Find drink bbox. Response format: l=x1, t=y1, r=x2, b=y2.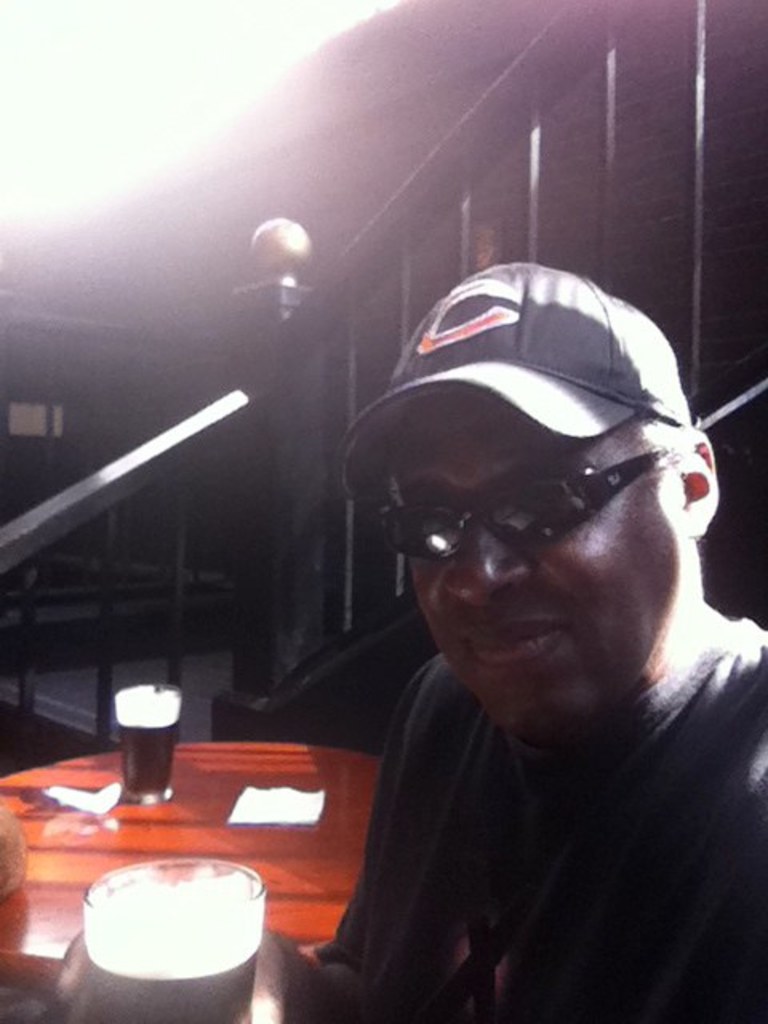
l=86, t=898, r=262, b=1022.
